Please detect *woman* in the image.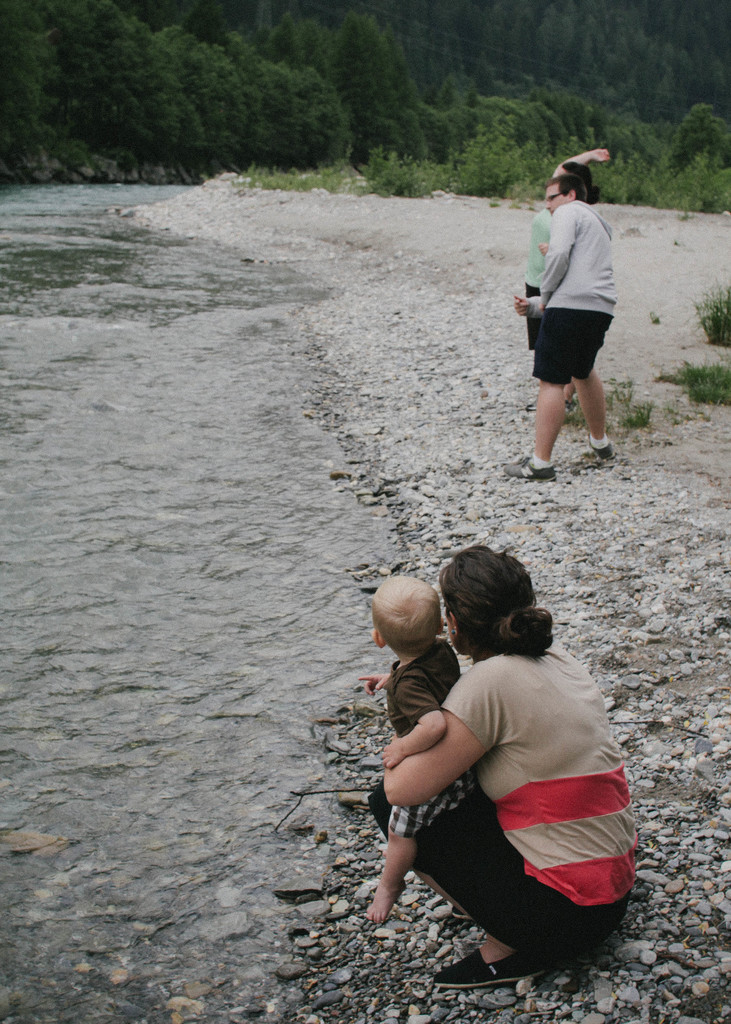
locate(515, 147, 608, 413).
